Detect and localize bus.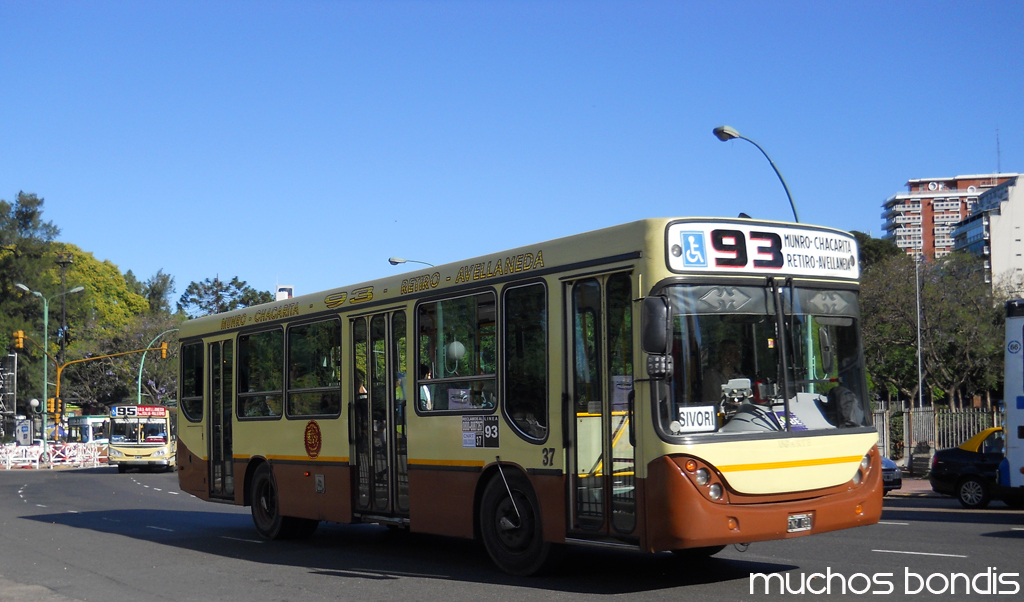
Localized at [x1=107, y1=404, x2=178, y2=472].
